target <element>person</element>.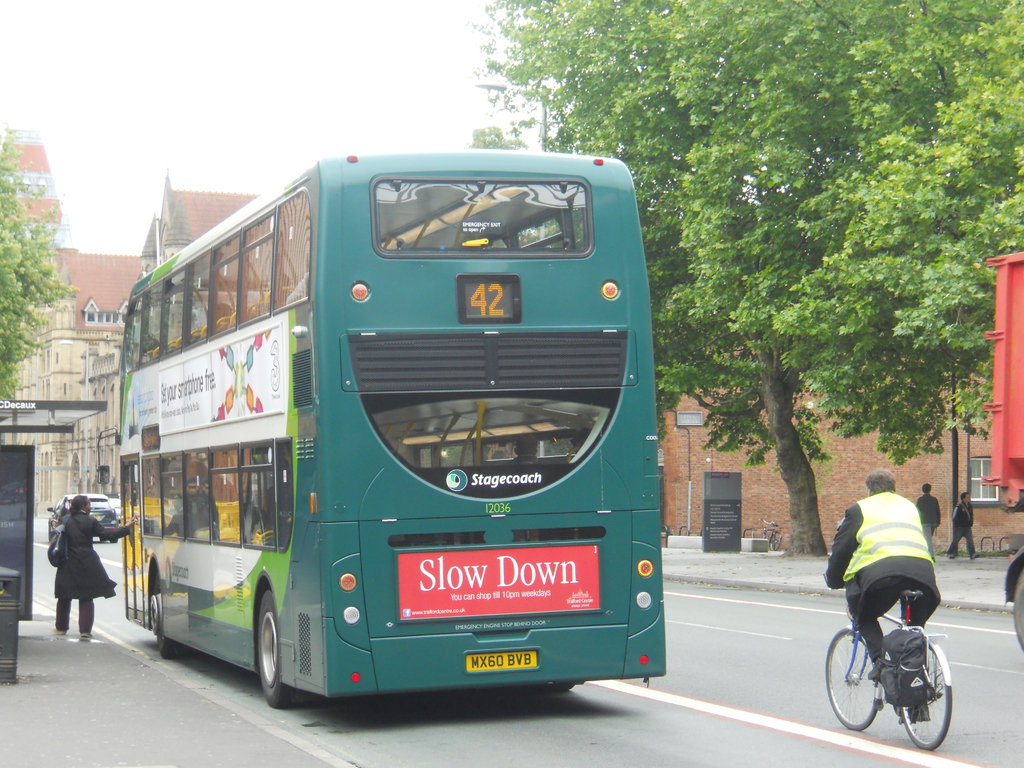
Target region: x1=822 y1=468 x2=941 y2=722.
